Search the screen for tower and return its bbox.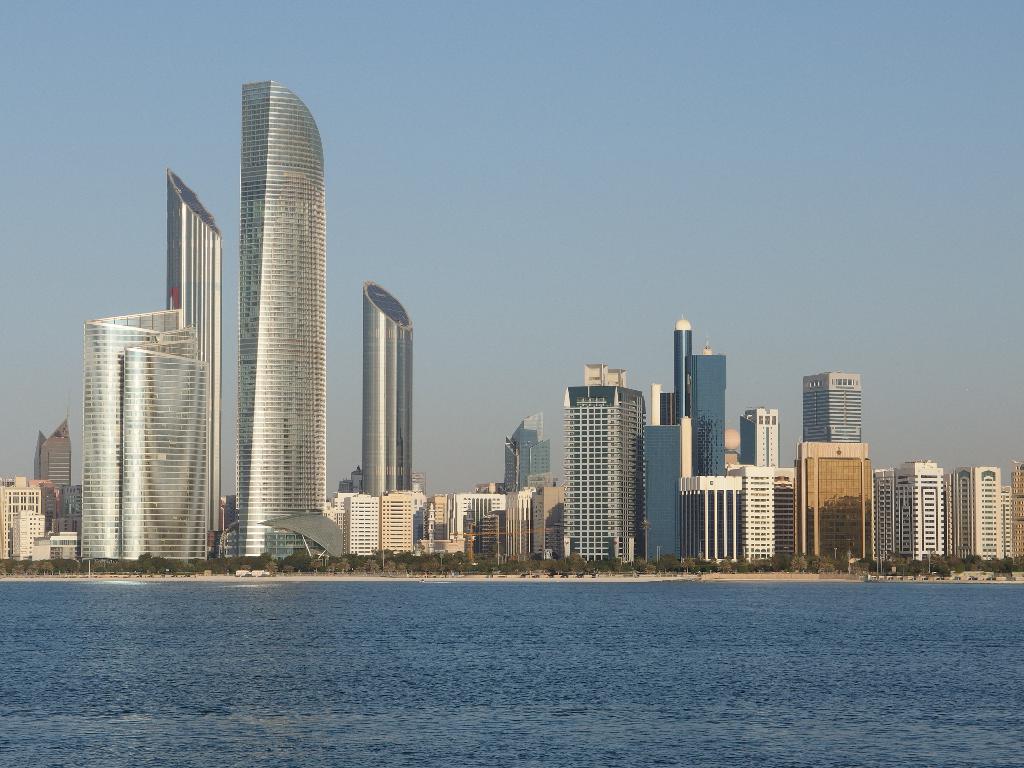
Found: 240:84:329:561.
